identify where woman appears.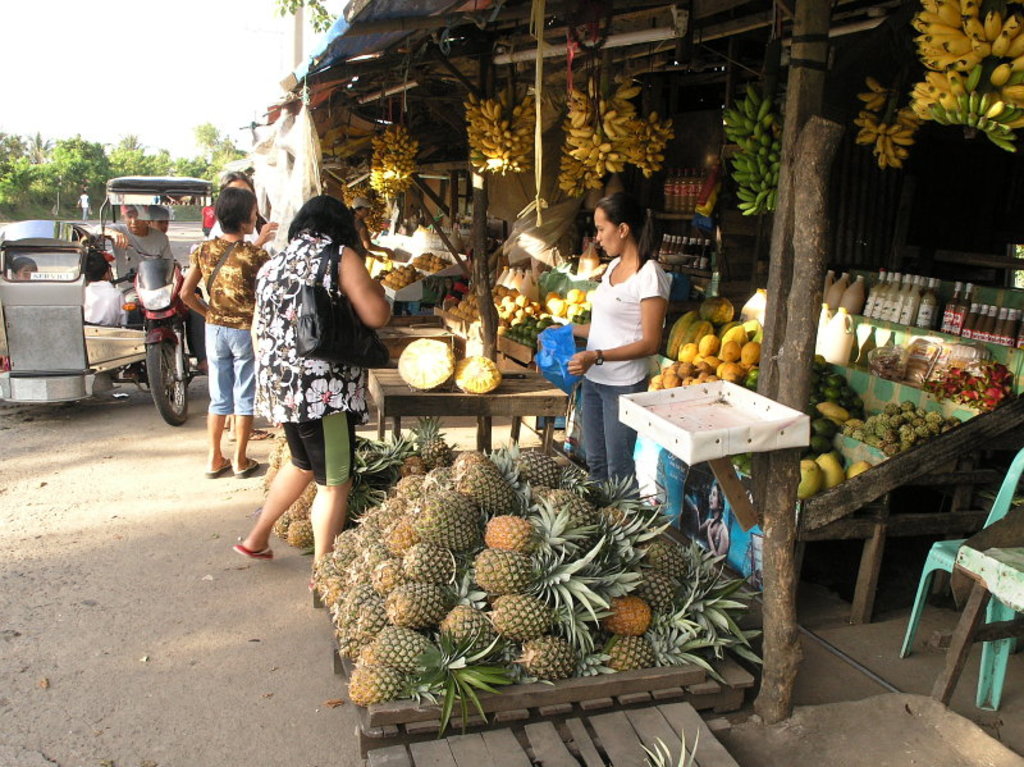
Appears at (left=233, top=192, right=393, bottom=557).
